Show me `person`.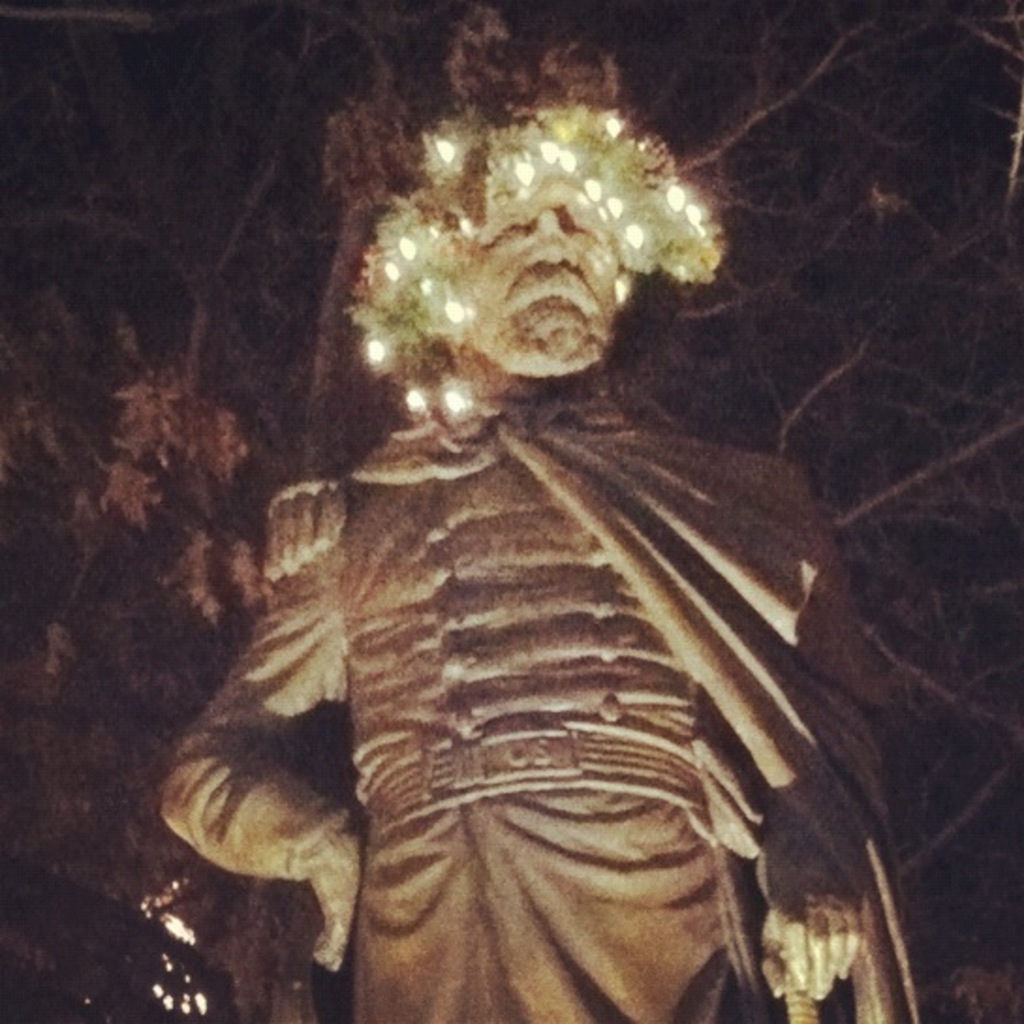
`person` is here: locate(120, 100, 904, 1023).
